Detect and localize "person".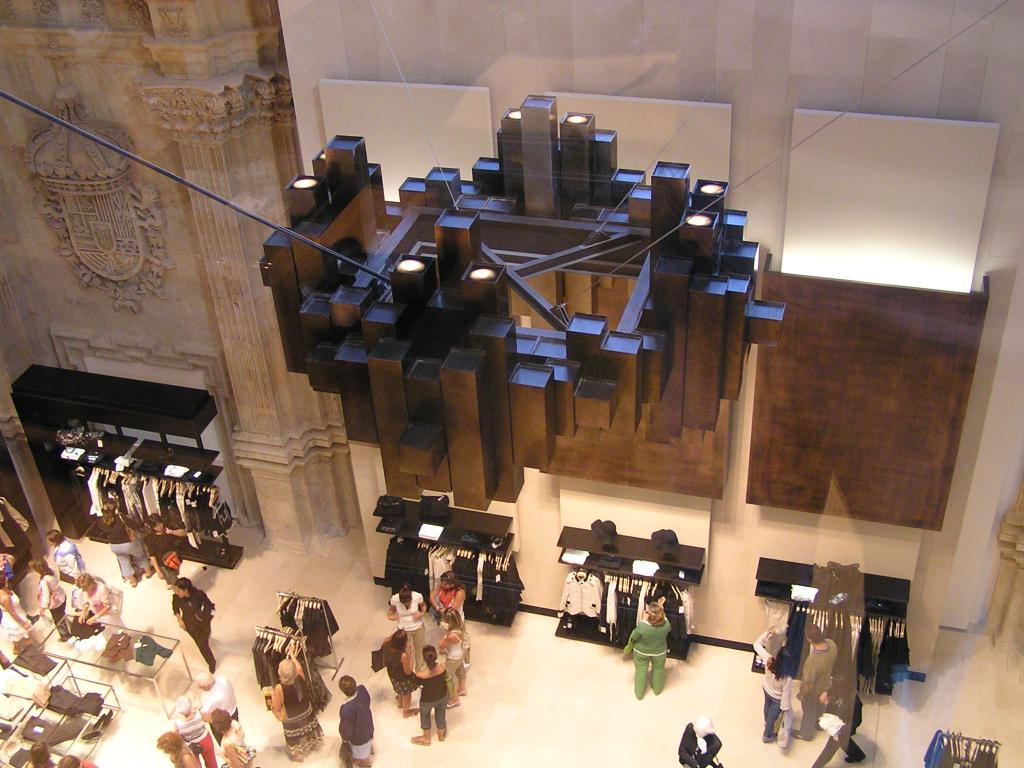
Localized at [left=796, top=622, right=837, bottom=733].
